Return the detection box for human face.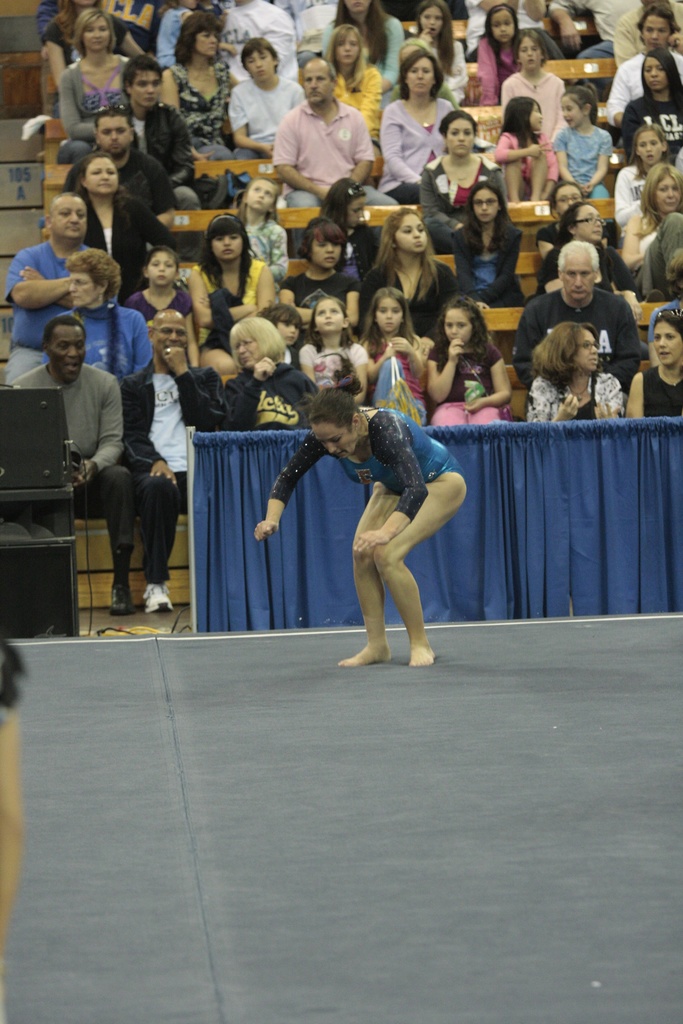
crop(50, 323, 85, 380).
